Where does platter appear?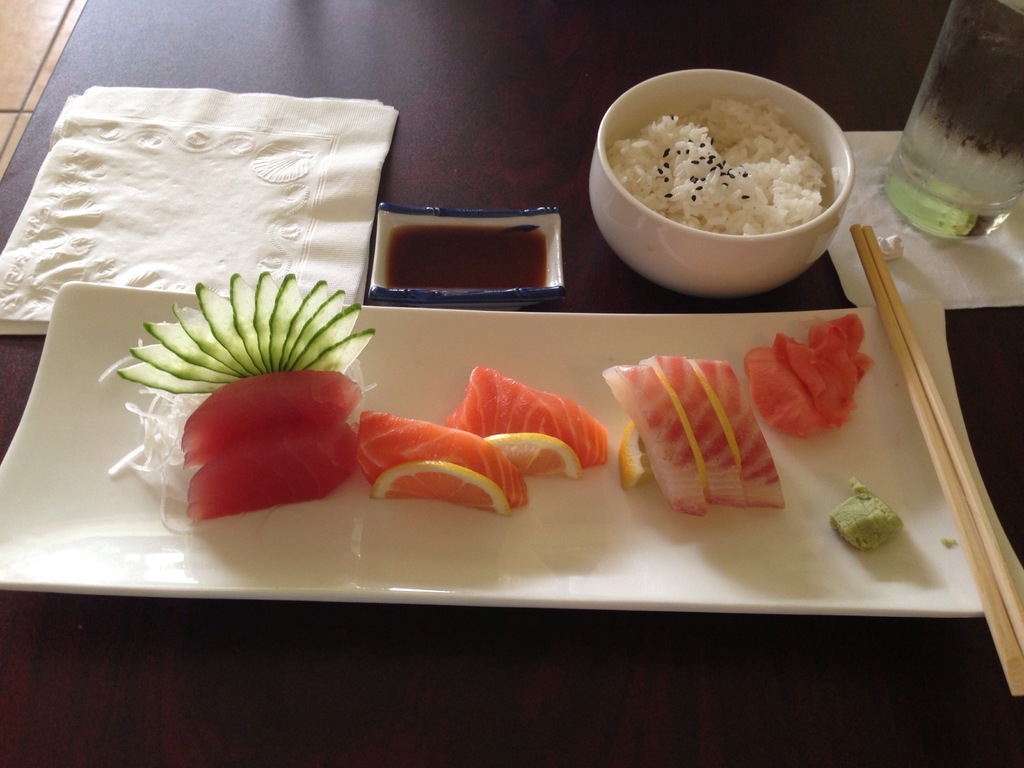
Appears at (left=0, top=280, right=1021, bottom=623).
